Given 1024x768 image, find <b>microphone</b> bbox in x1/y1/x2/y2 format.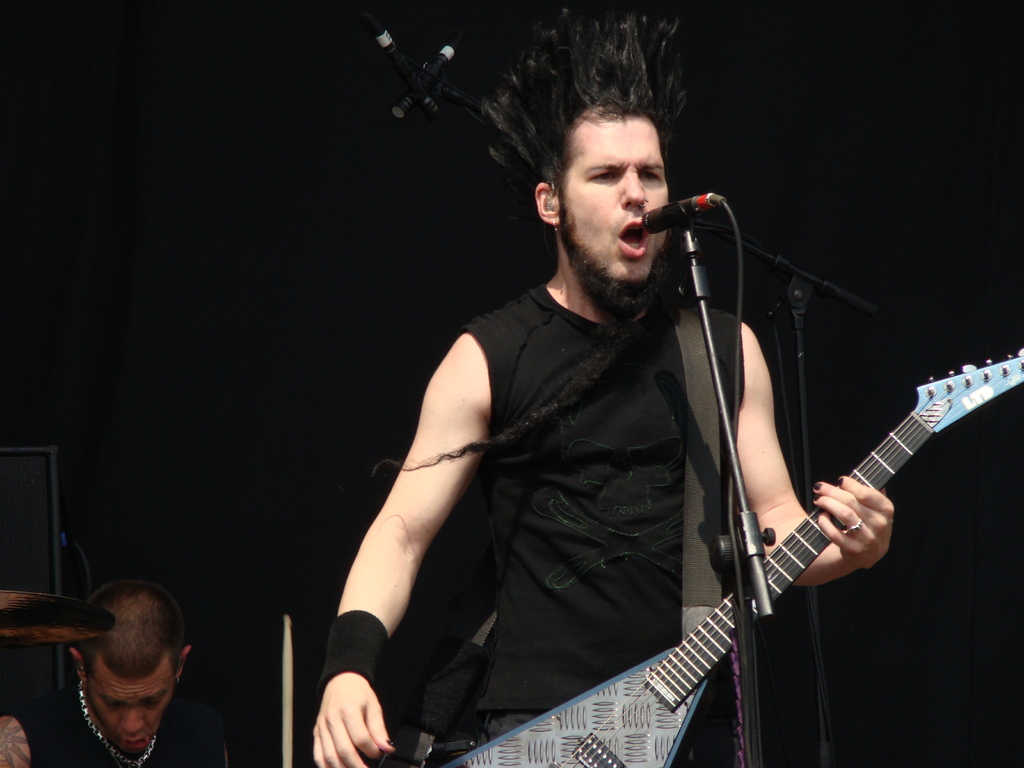
641/183/741/264.
